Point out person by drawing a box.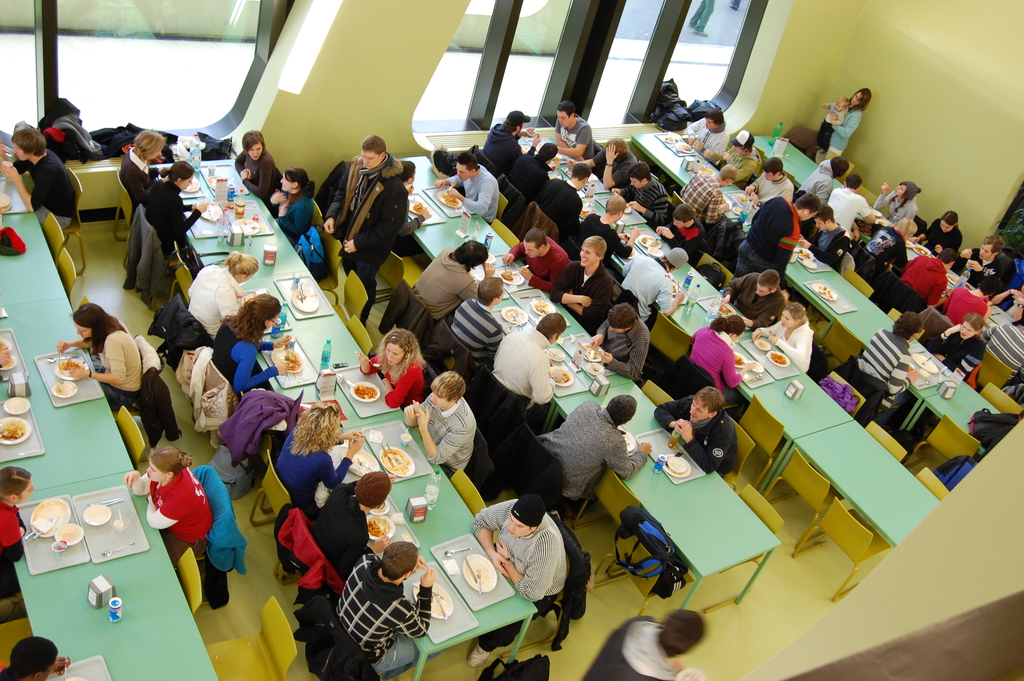
l=468, t=493, r=568, b=668.
